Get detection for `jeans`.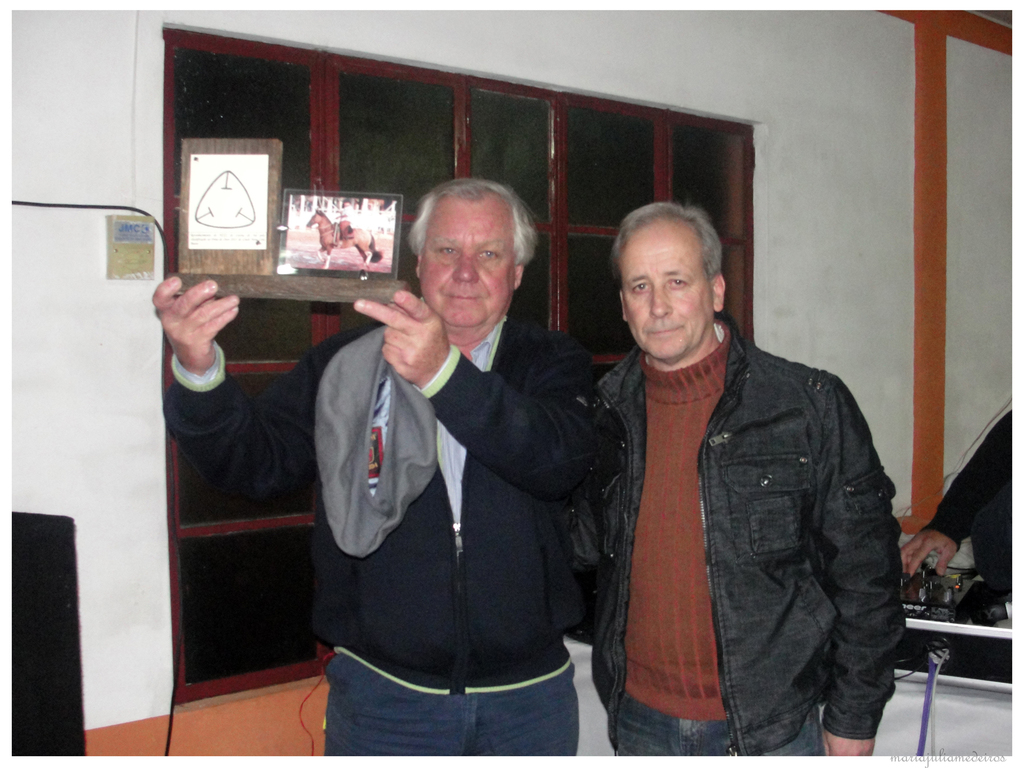
Detection: rect(614, 692, 824, 762).
